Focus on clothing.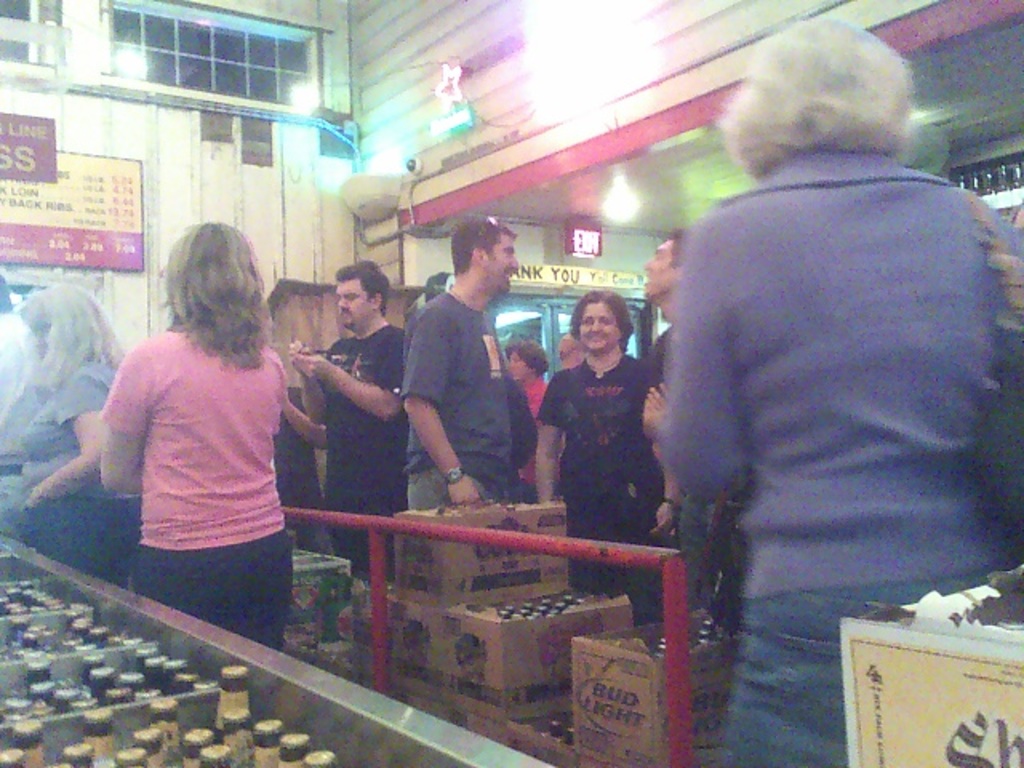
Focused at select_region(525, 378, 547, 408).
